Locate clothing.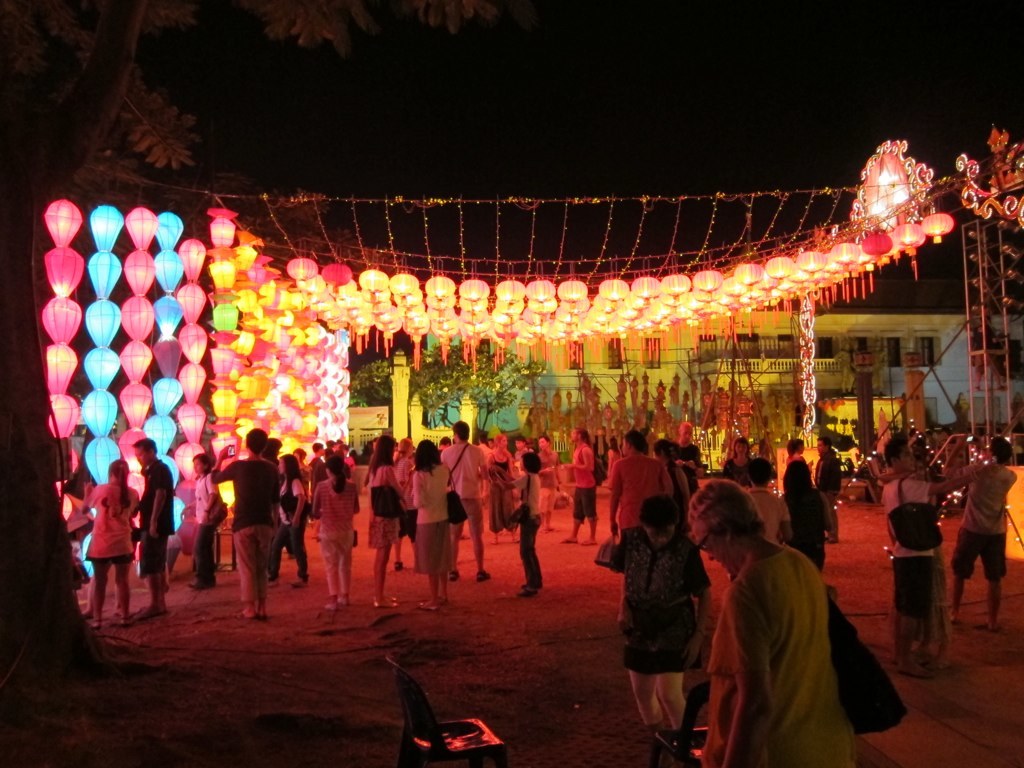
Bounding box: locate(735, 477, 786, 547).
